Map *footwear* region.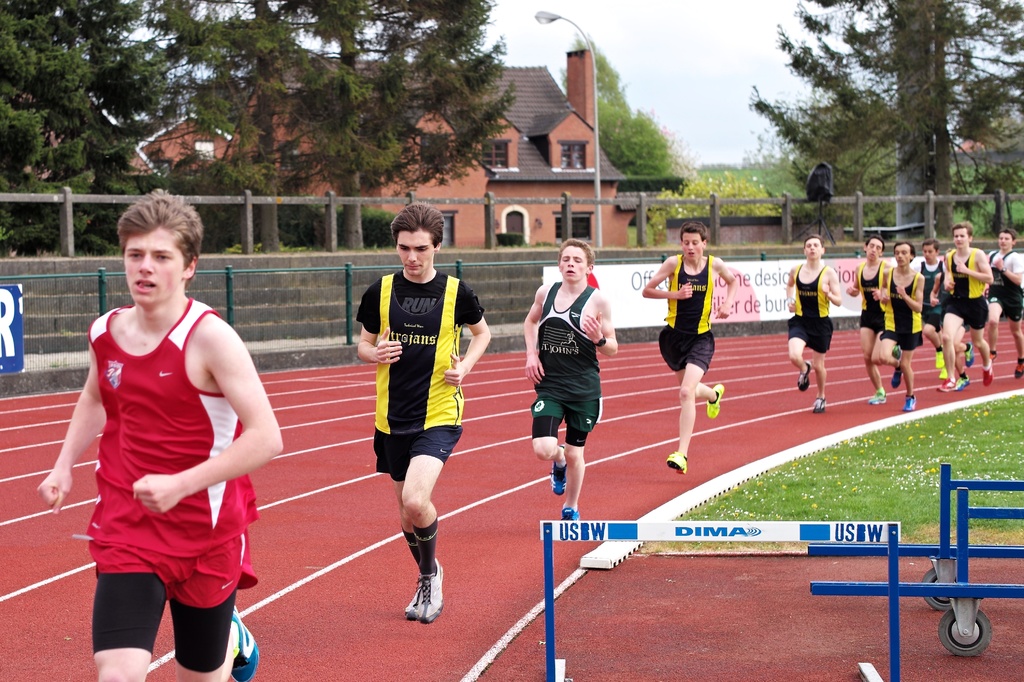
Mapped to [x1=993, y1=353, x2=996, y2=361].
